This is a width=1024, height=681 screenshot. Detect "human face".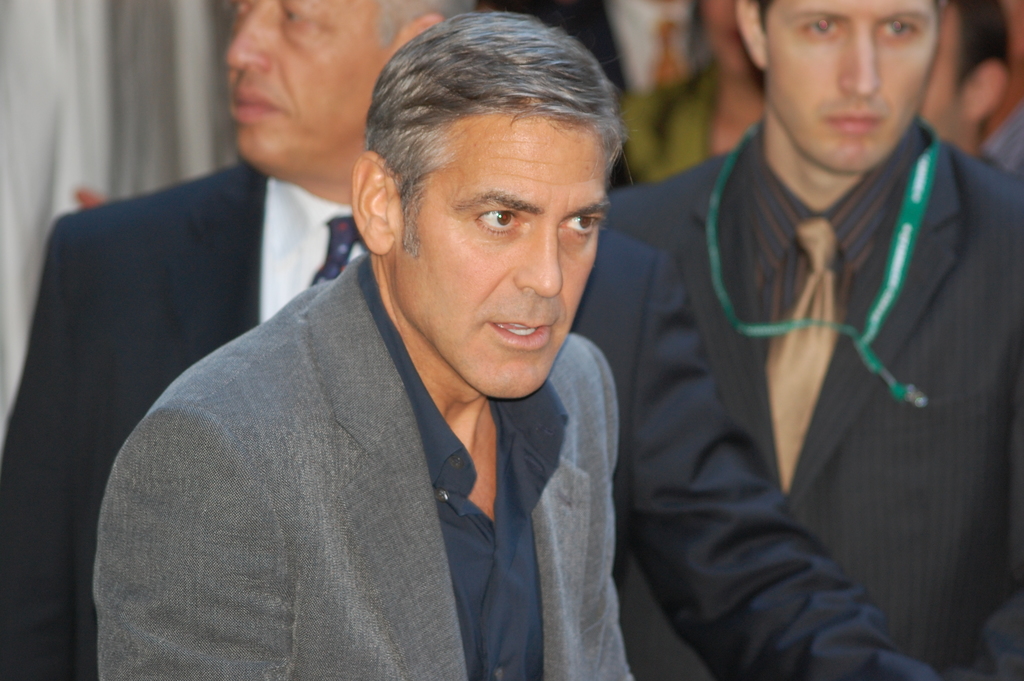
left=224, top=0, right=405, bottom=167.
